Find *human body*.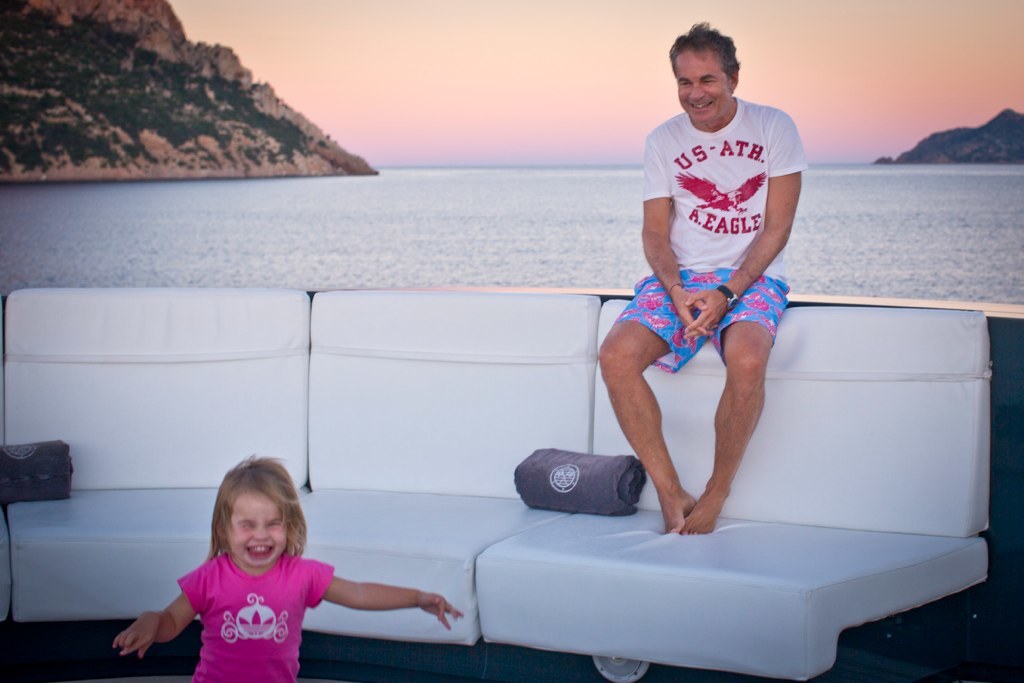
(x1=579, y1=92, x2=808, y2=551).
